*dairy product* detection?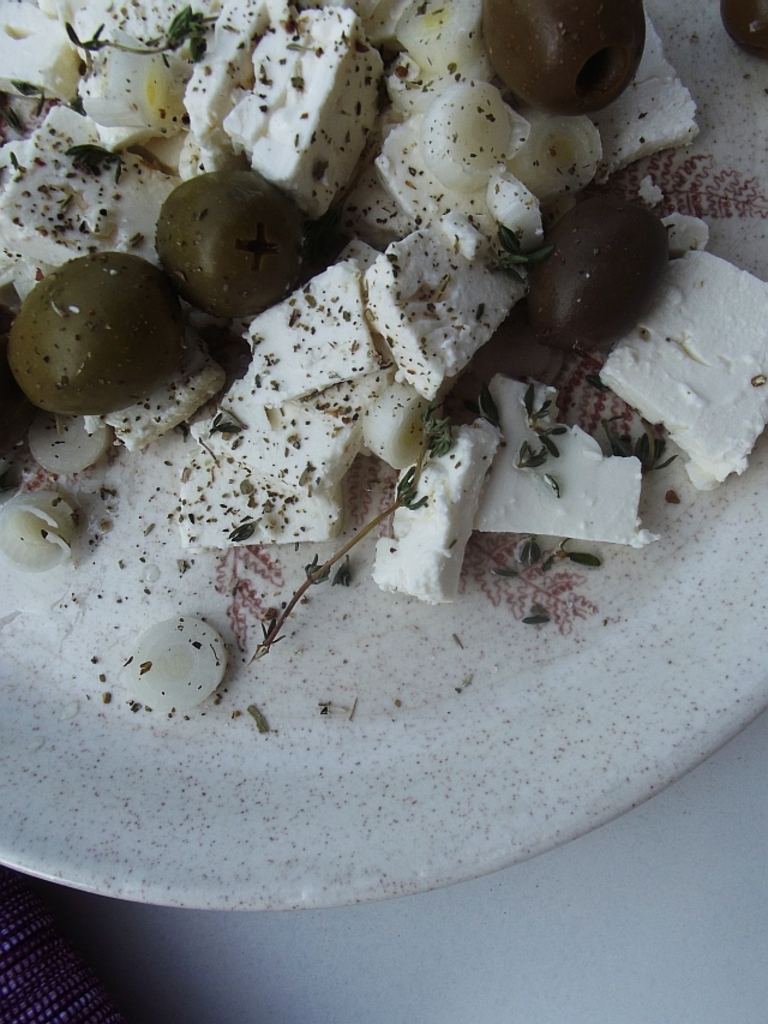
244/353/358/507
